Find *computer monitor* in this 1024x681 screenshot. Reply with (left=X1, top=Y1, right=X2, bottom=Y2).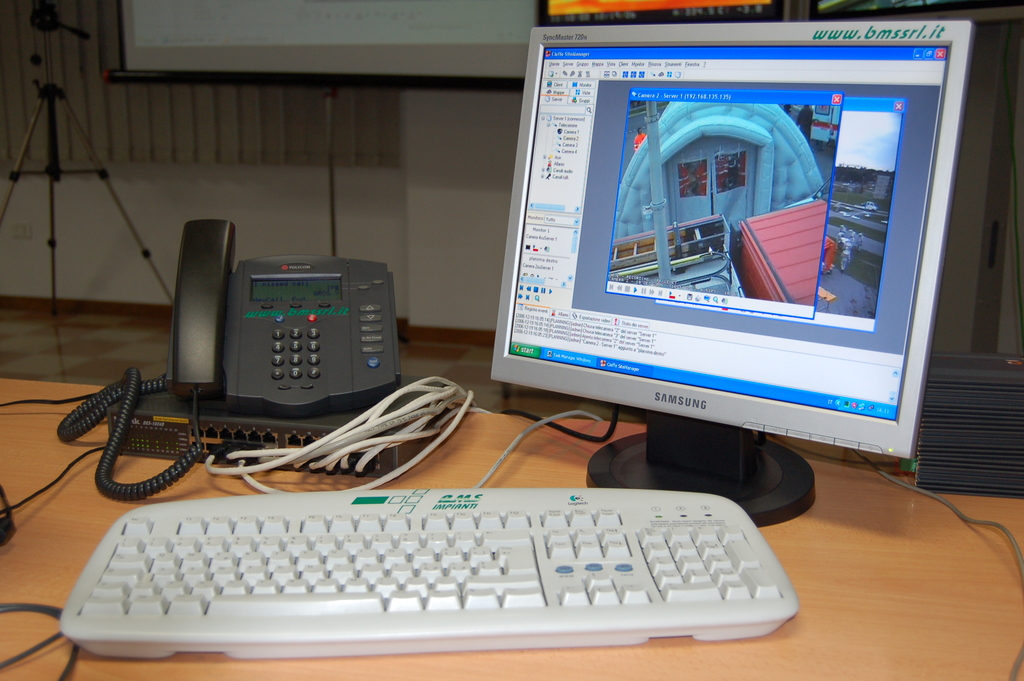
(left=492, top=26, right=974, bottom=520).
